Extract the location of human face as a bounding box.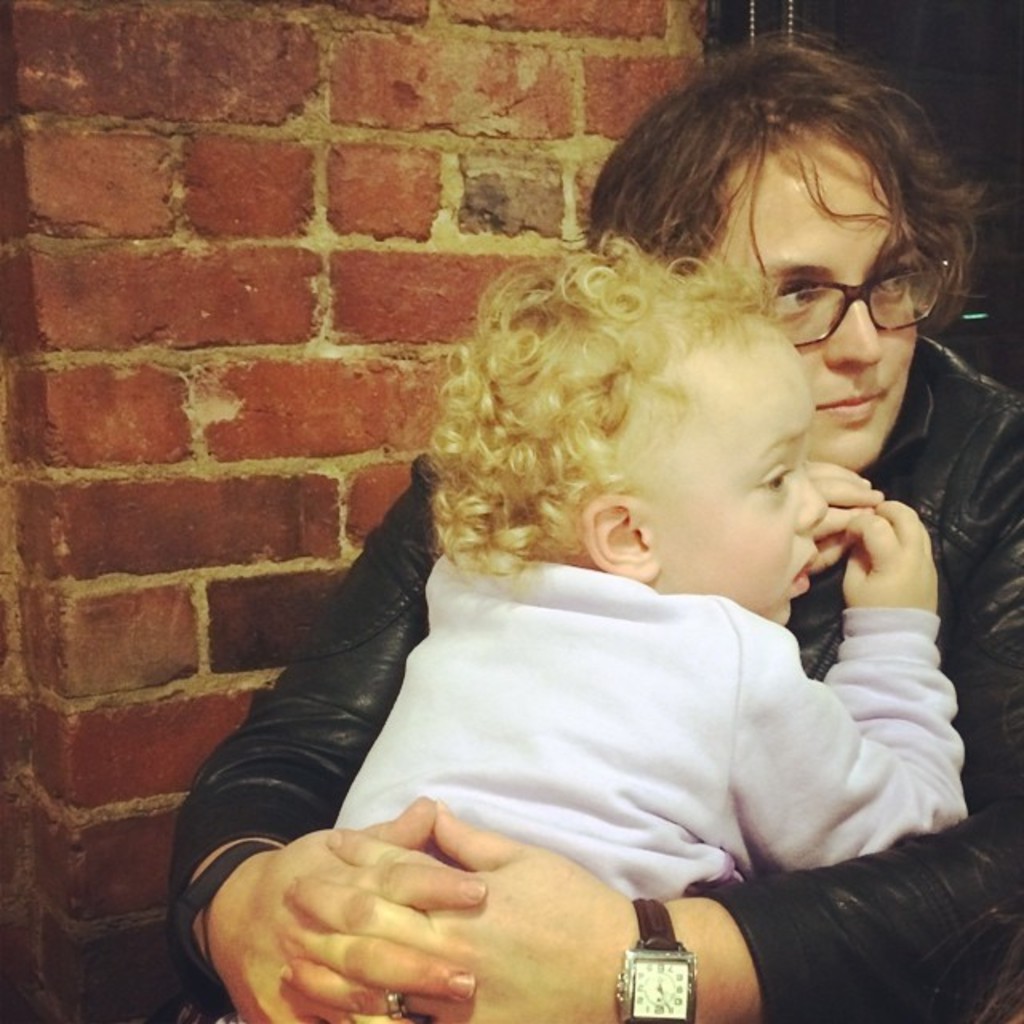
<box>709,118,925,475</box>.
